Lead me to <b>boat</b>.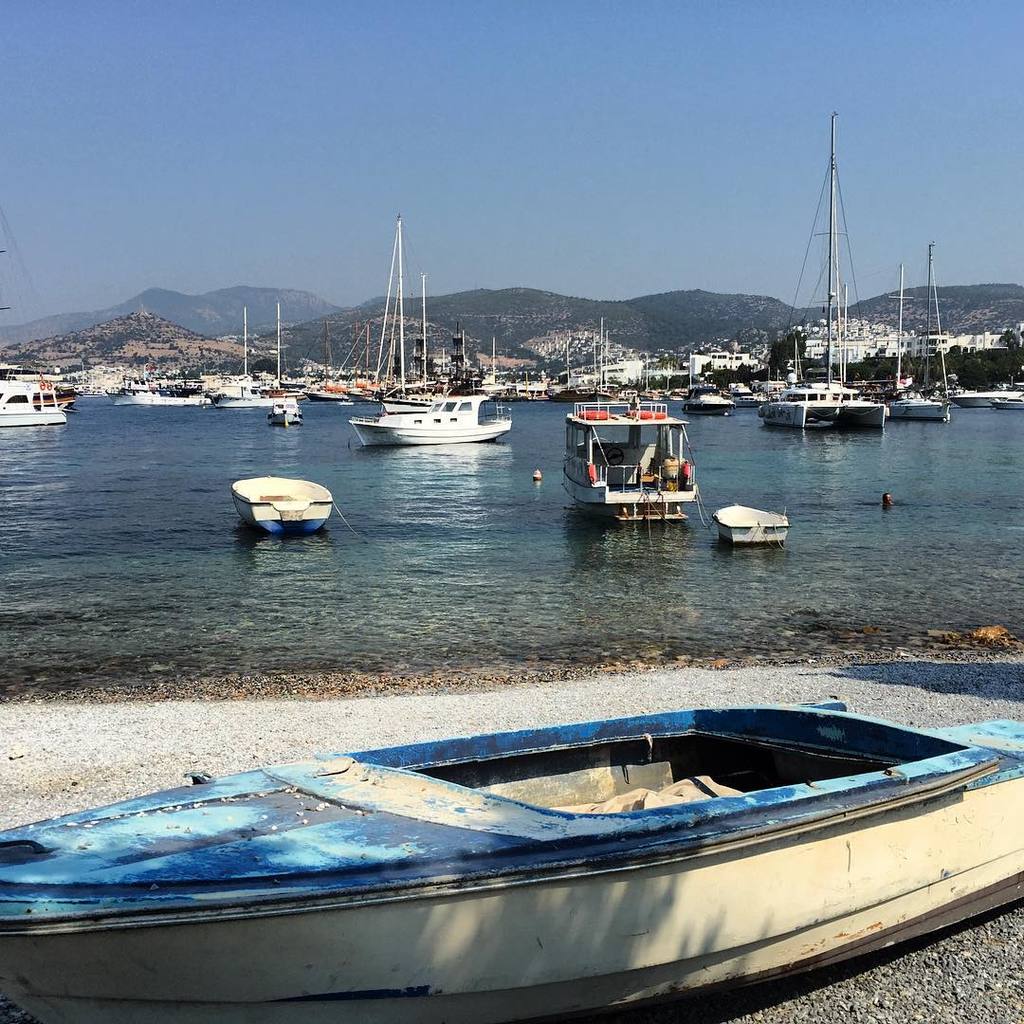
Lead to bbox=[0, 200, 83, 405].
